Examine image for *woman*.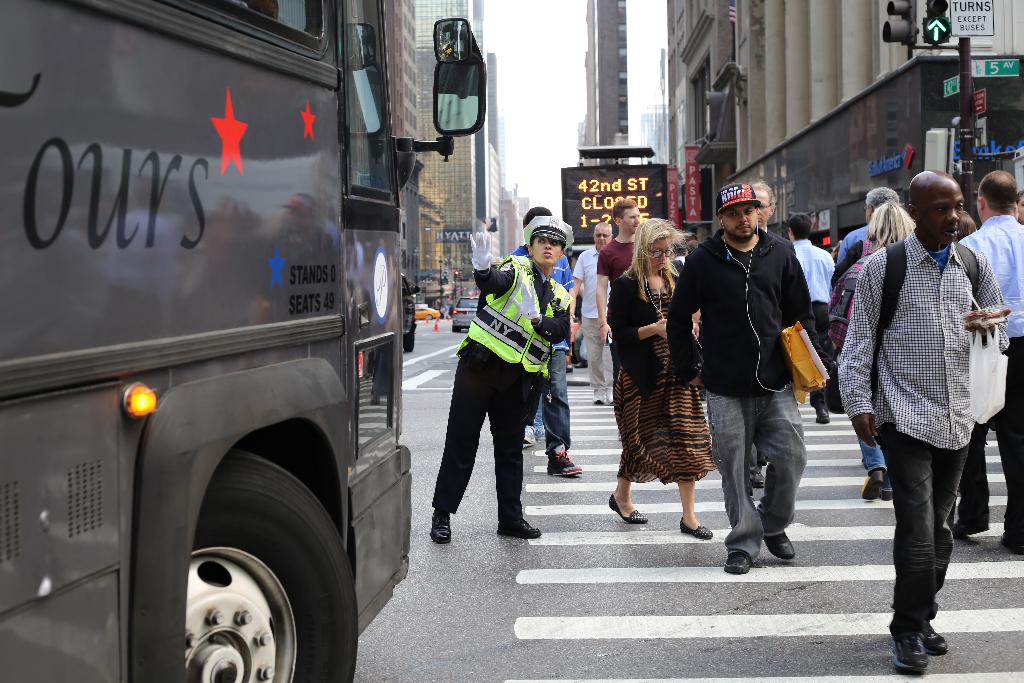
Examination result: {"x1": 616, "y1": 218, "x2": 717, "y2": 538}.
